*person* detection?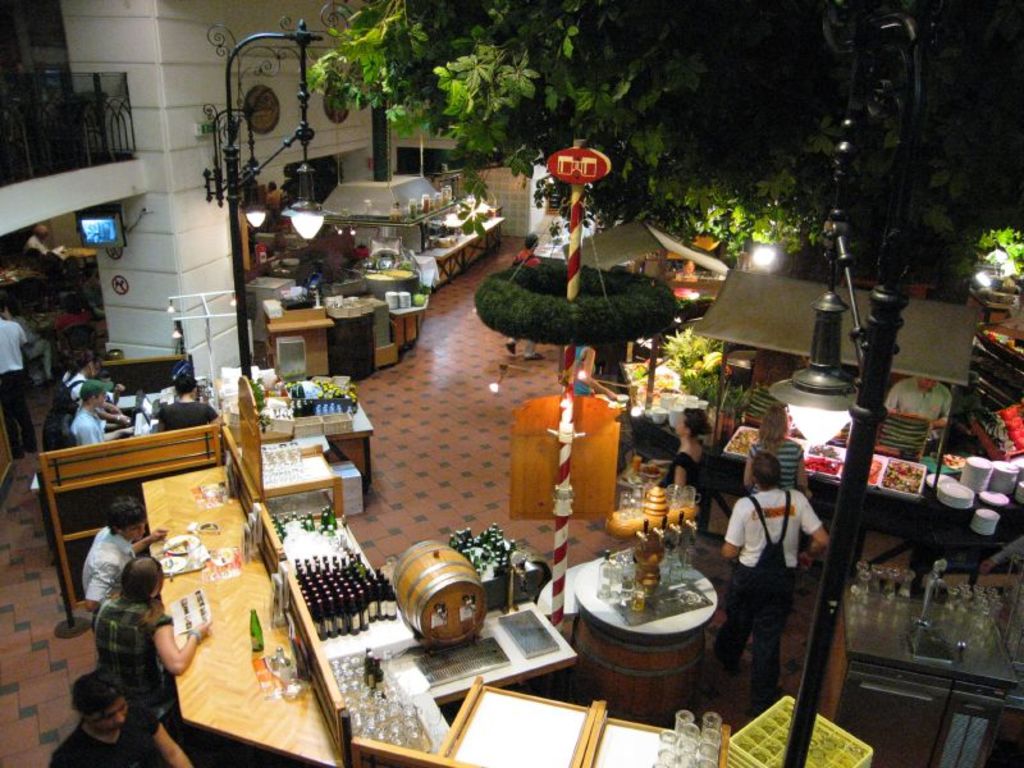
BBox(749, 401, 805, 486)
